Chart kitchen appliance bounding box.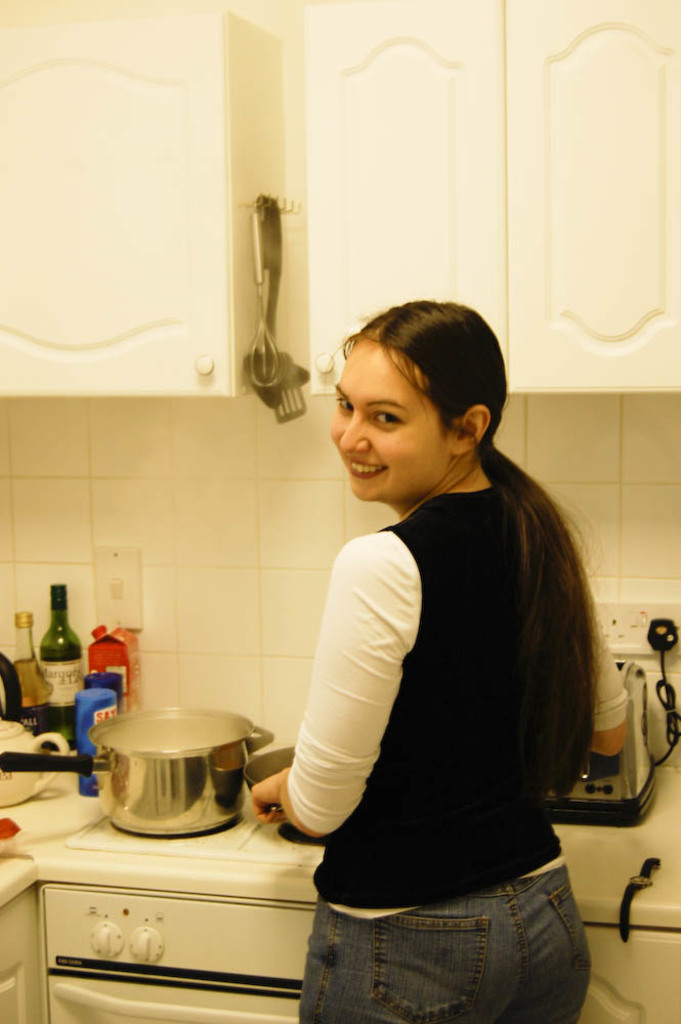
Charted: <box>0,654,38,713</box>.
